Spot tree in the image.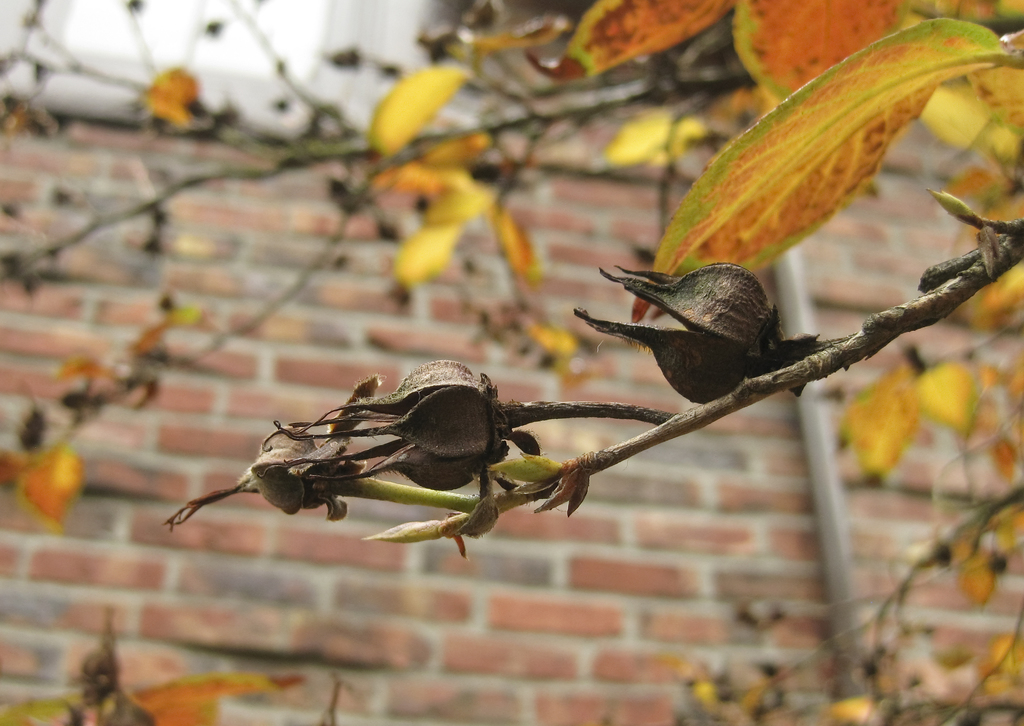
tree found at bbox(0, 0, 1023, 725).
